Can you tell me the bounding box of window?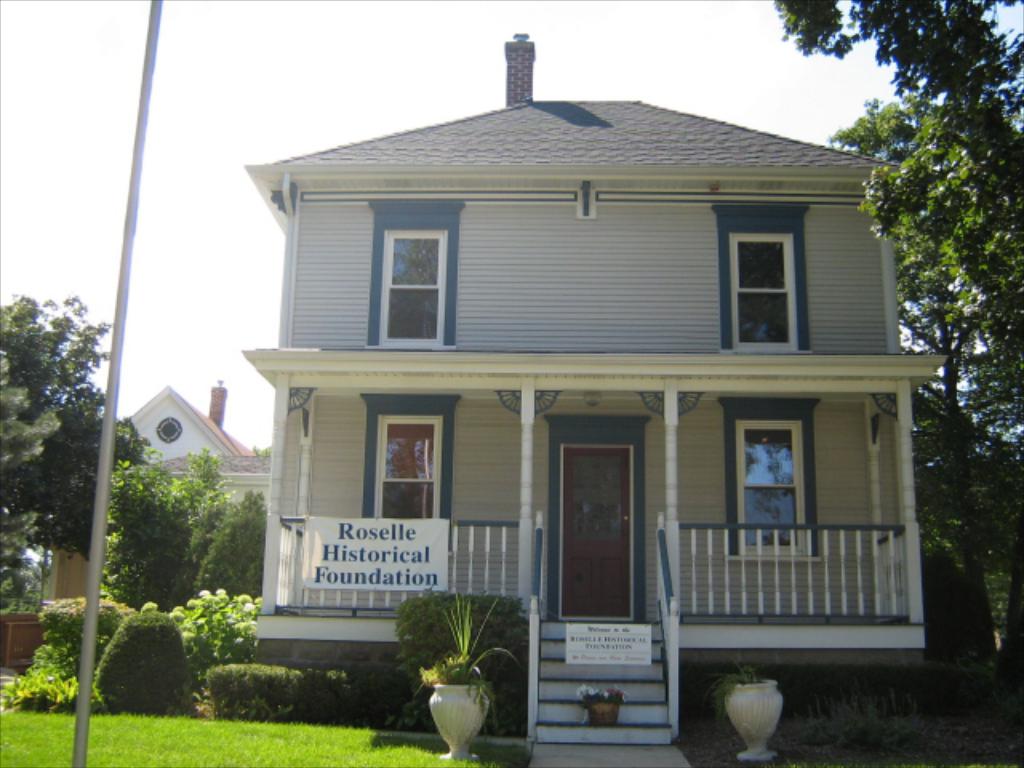
x1=378, y1=229, x2=446, y2=344.
